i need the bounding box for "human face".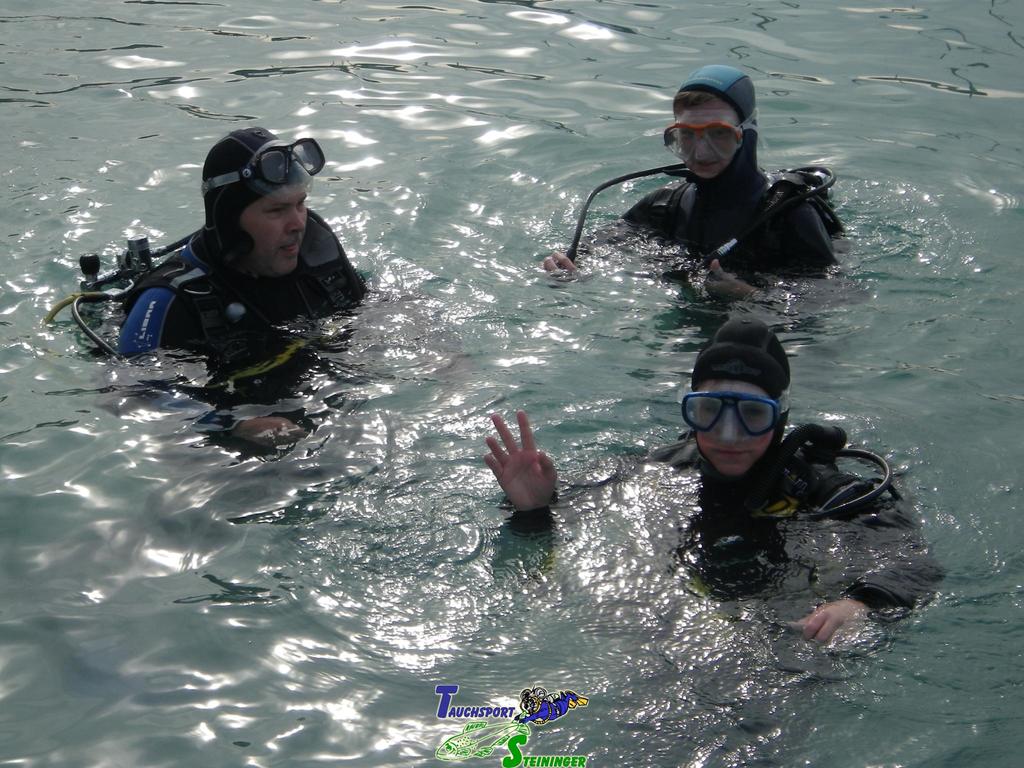
Here it is: rect(691, 385, 778, 477).
